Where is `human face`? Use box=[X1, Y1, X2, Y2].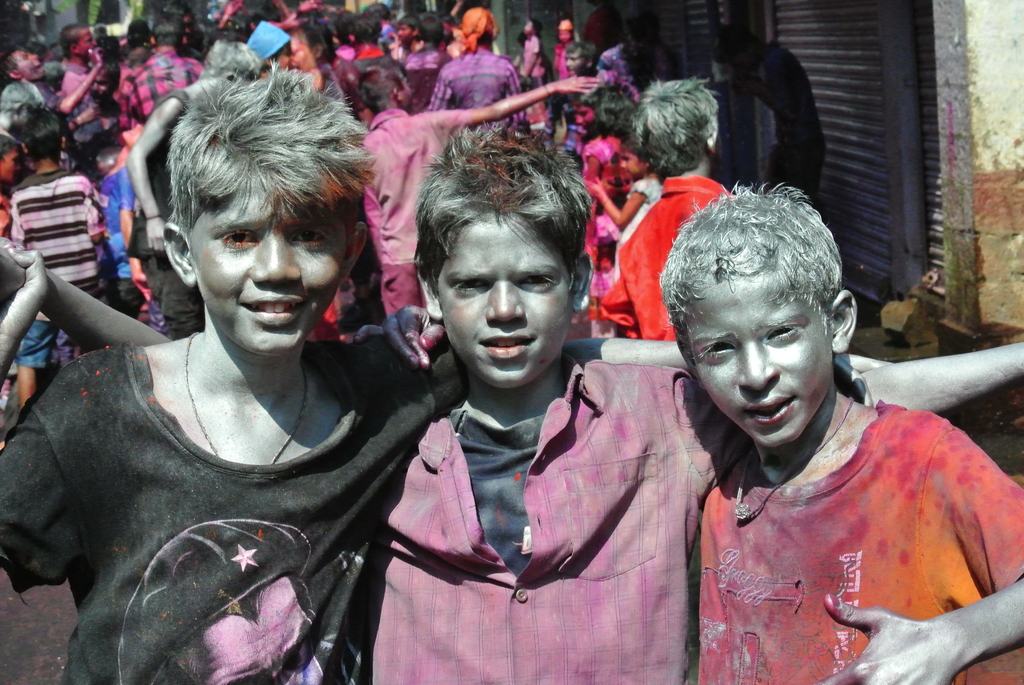
box=[433, 219, 568, 392].
